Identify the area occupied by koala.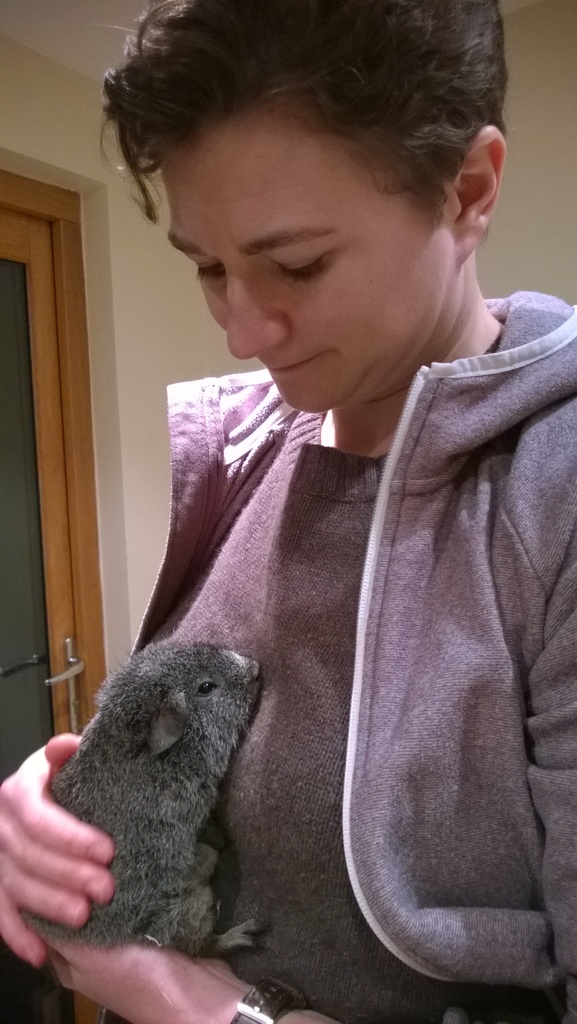
Area: 37/646/285/970.
